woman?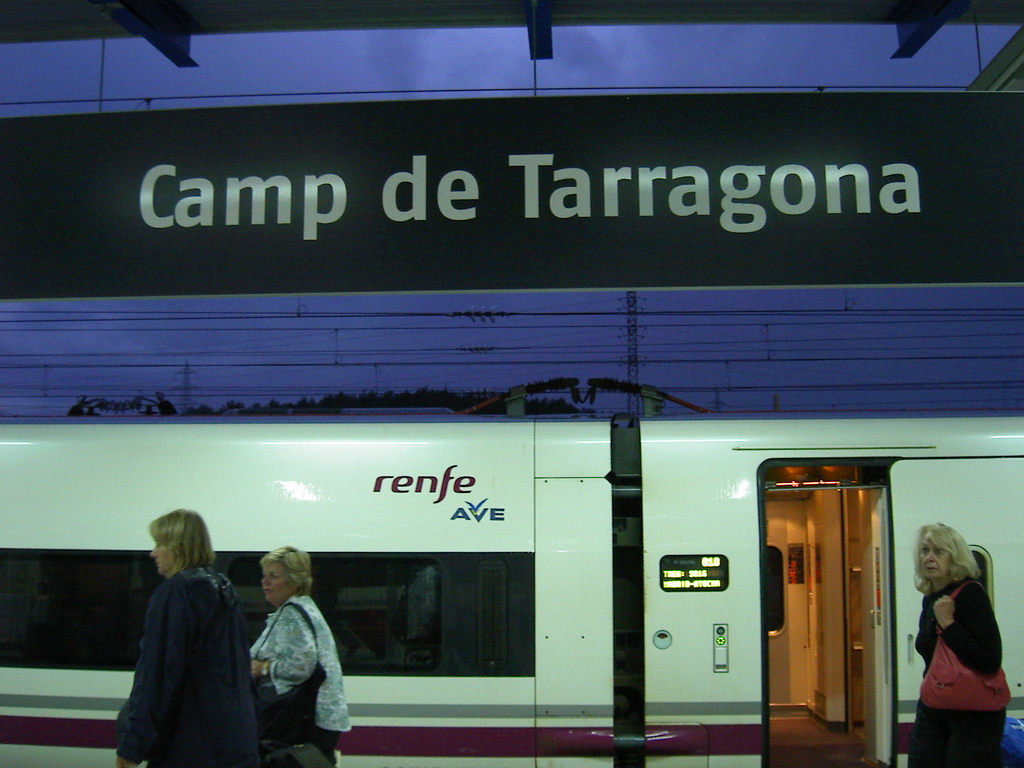
{"left": 247, "top": 542, "right": 351, "bottom": 767}
